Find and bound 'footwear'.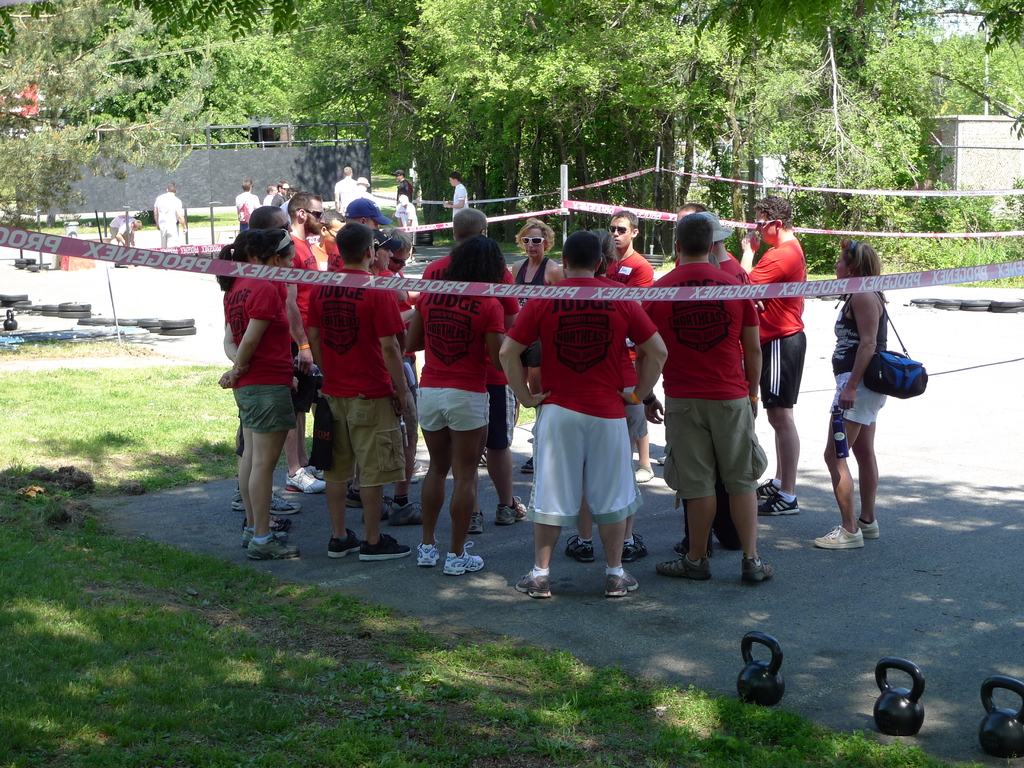
Bound: 656,554,714,579.
